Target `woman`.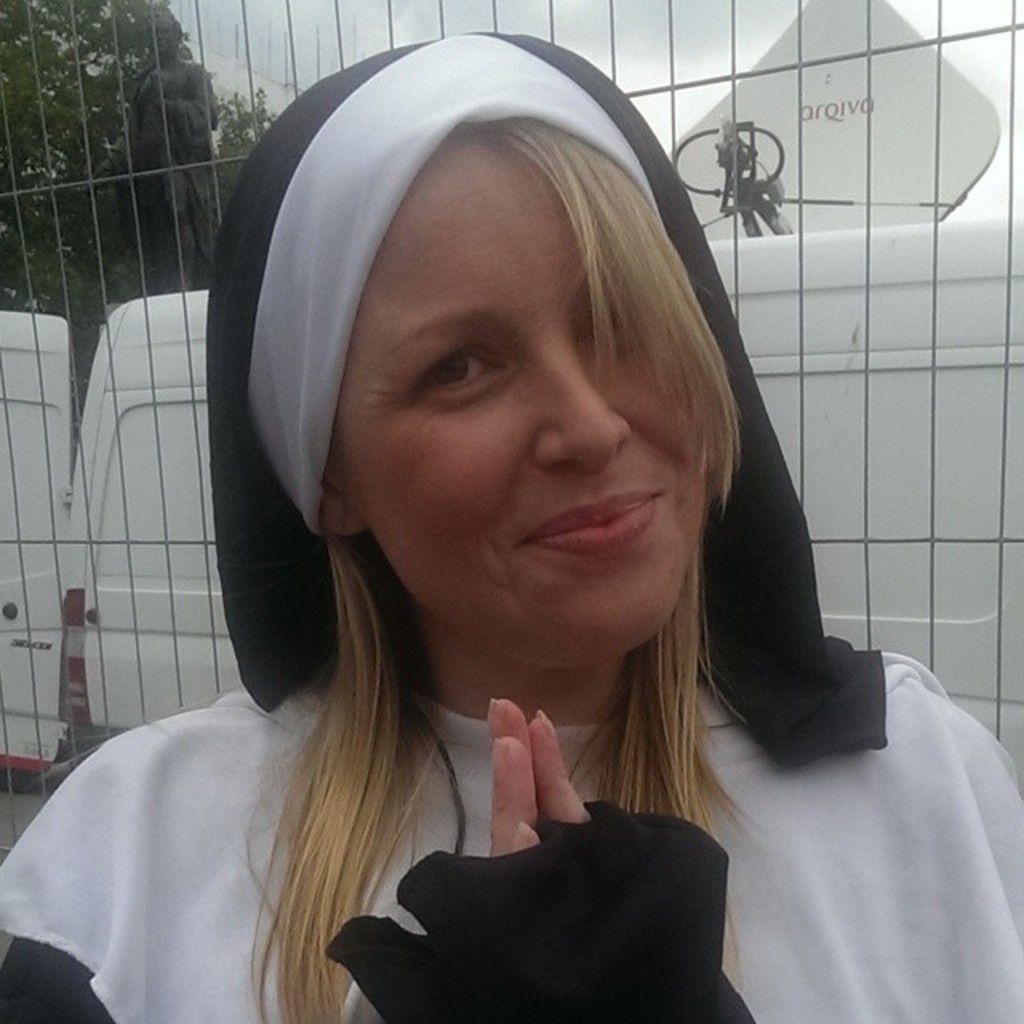
Target region: (left=30, top=67, right=931, bottom=1023).
